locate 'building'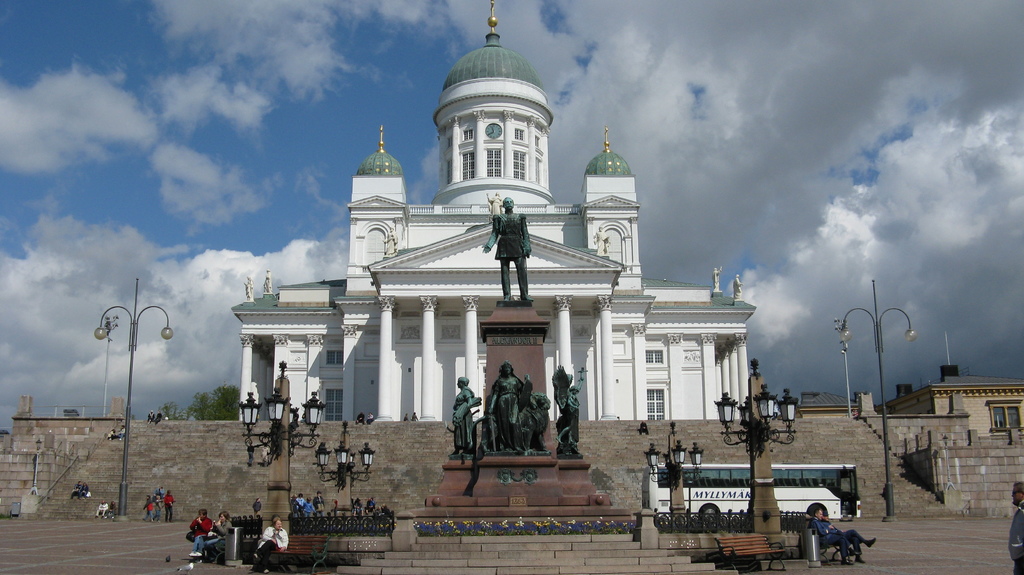
detection(230, 0, 755, 421)
